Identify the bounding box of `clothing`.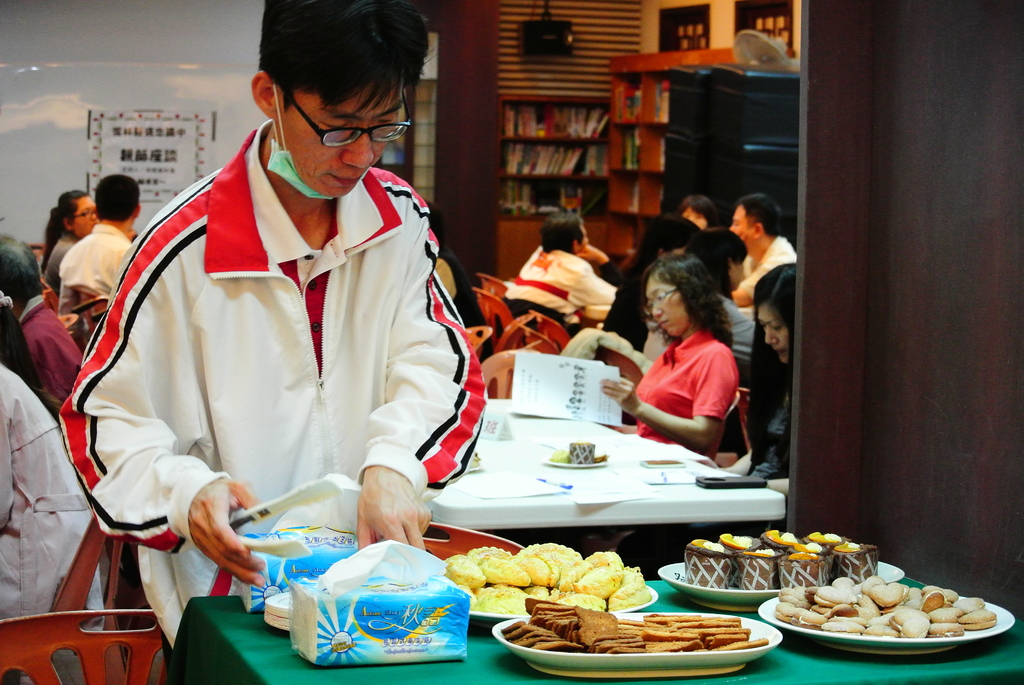
0:221:135:684.
